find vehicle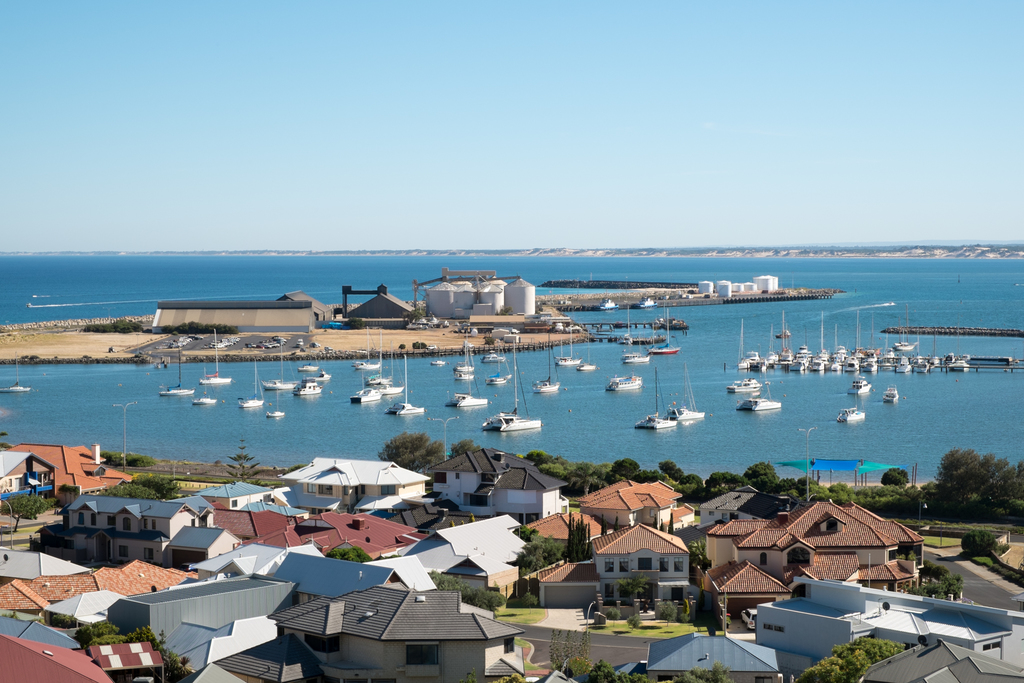
(575,331,596,372)
